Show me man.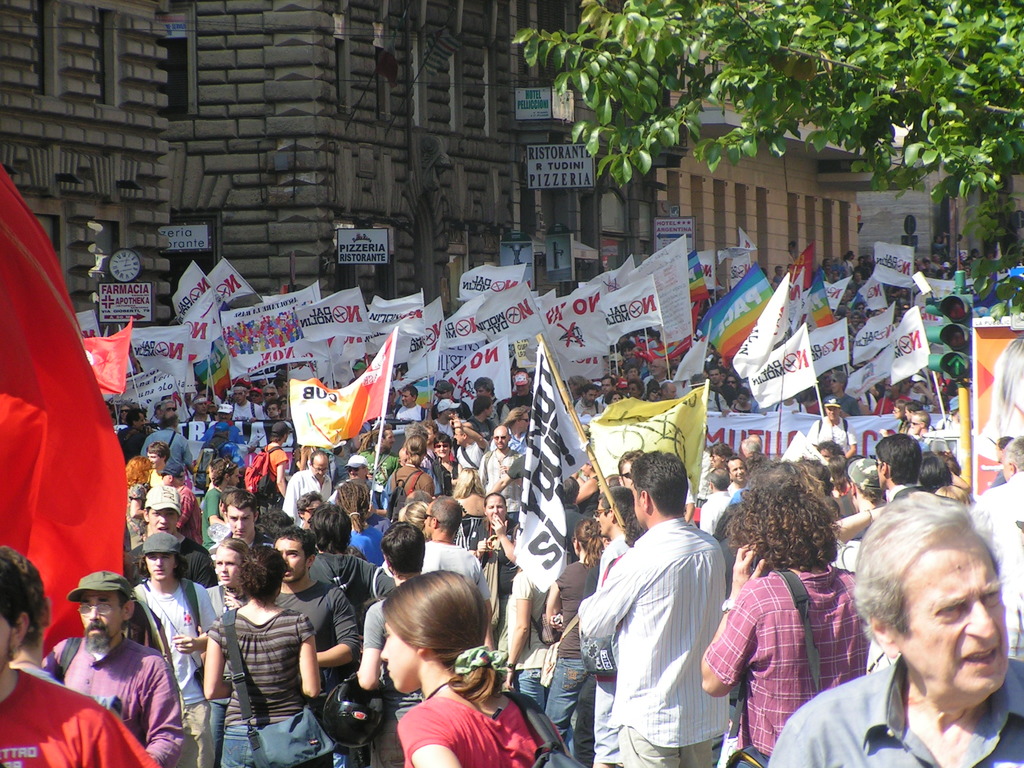
man is here: [left=383, top=495, right=493, bottom=649].
